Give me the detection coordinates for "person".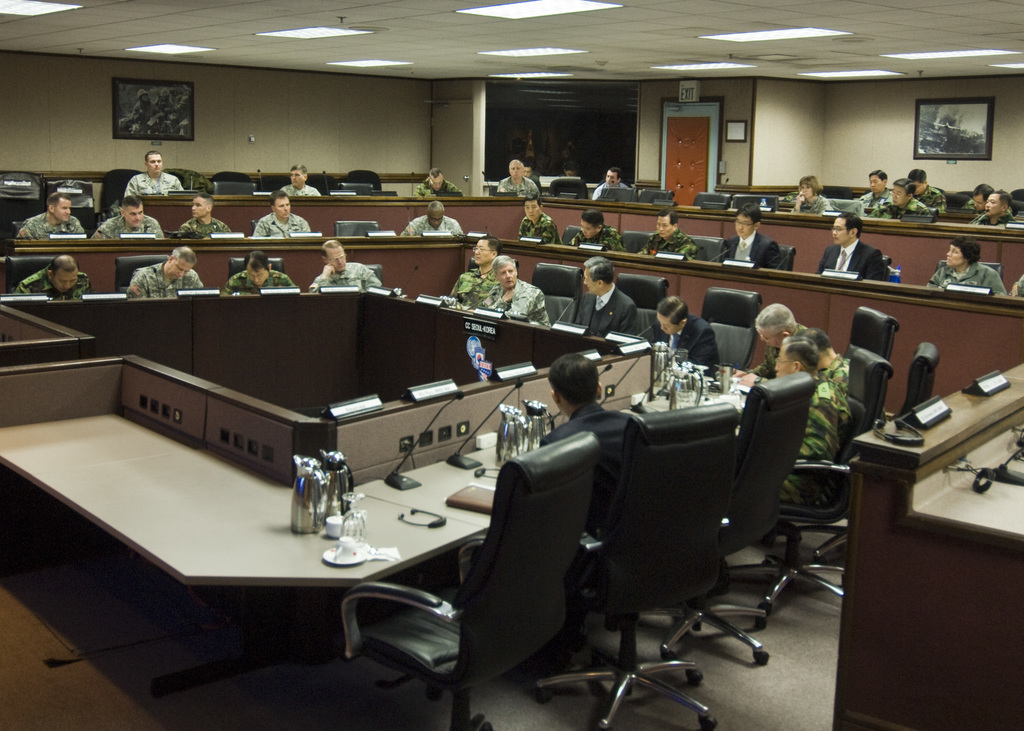
select_region(518, 199, 557, 241).
